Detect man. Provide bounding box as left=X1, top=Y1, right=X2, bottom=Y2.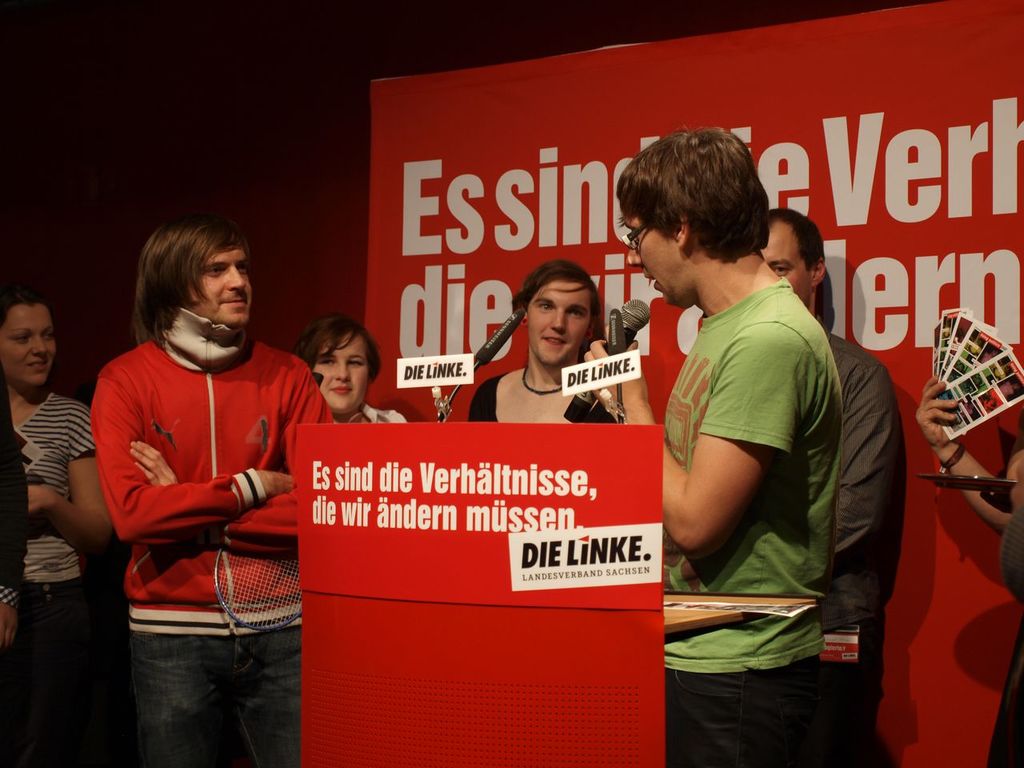
left=754, top=204, right=902, bottom=766.
